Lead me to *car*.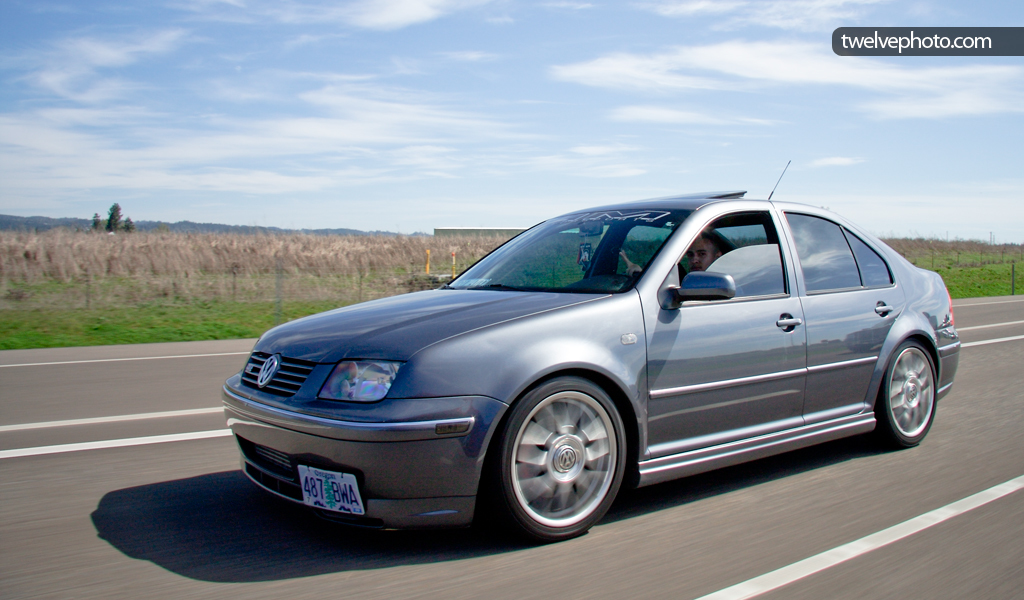
Lead to x1=202, y1=193, x2=962, y2=547.
